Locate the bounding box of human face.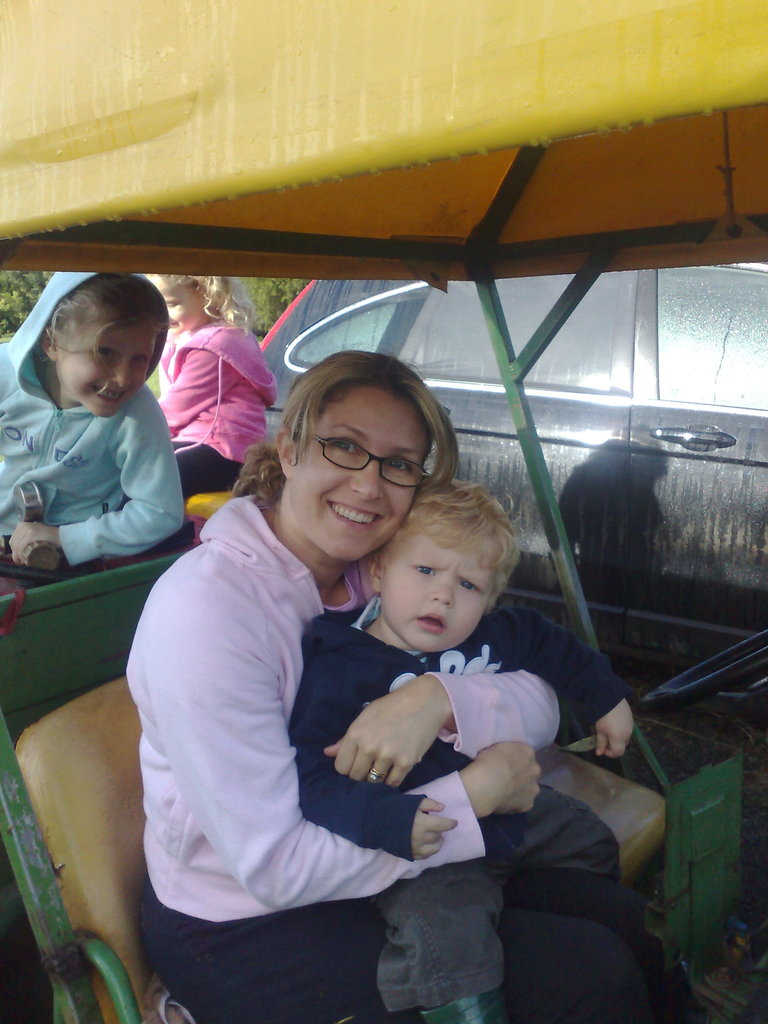
Bounding box: <box>287,386,429,562</box>.
